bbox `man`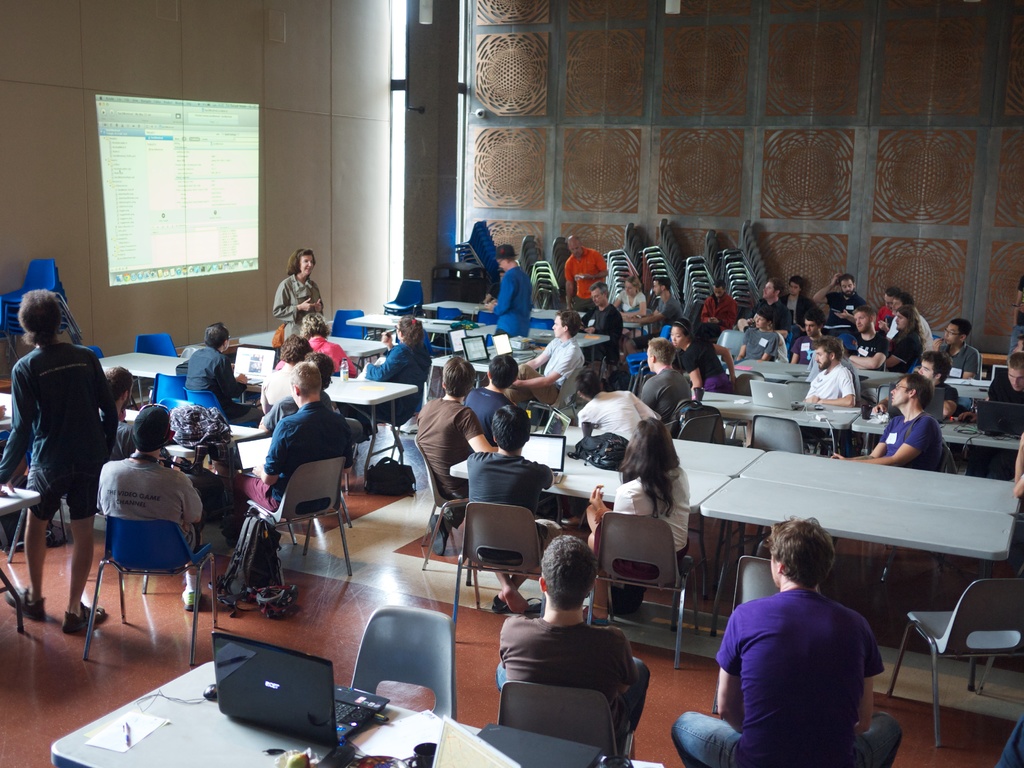
crop(491, 529, 652, 740)
